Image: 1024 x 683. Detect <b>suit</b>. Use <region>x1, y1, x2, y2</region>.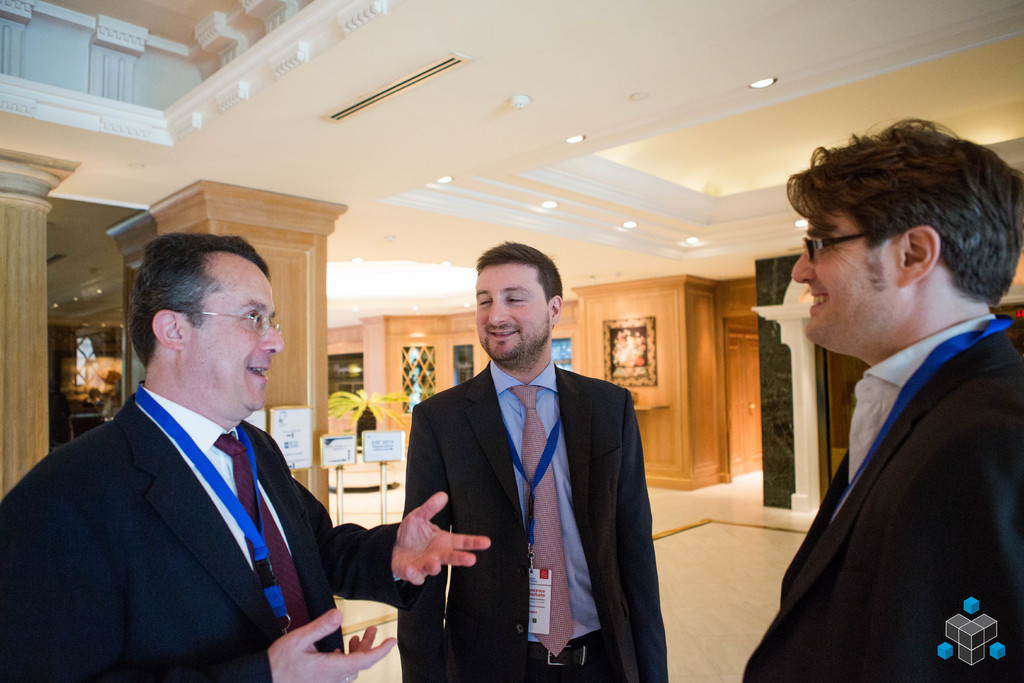
<region>744, 312, 1023, 682</region>.
